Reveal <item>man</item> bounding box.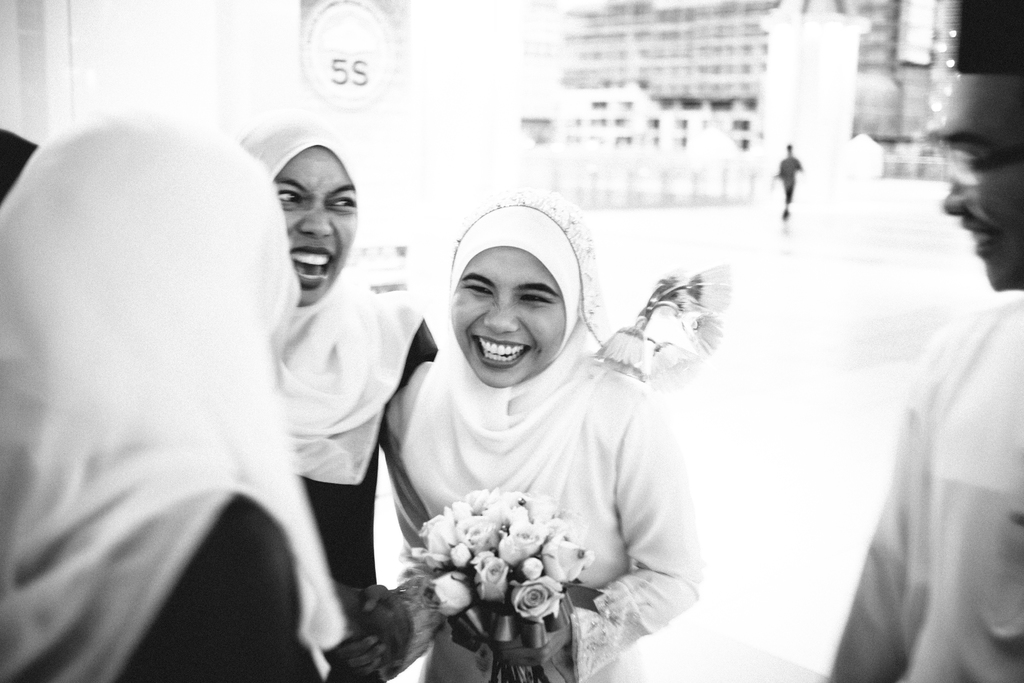
Revealed: [822, 0, 1023, 682].
